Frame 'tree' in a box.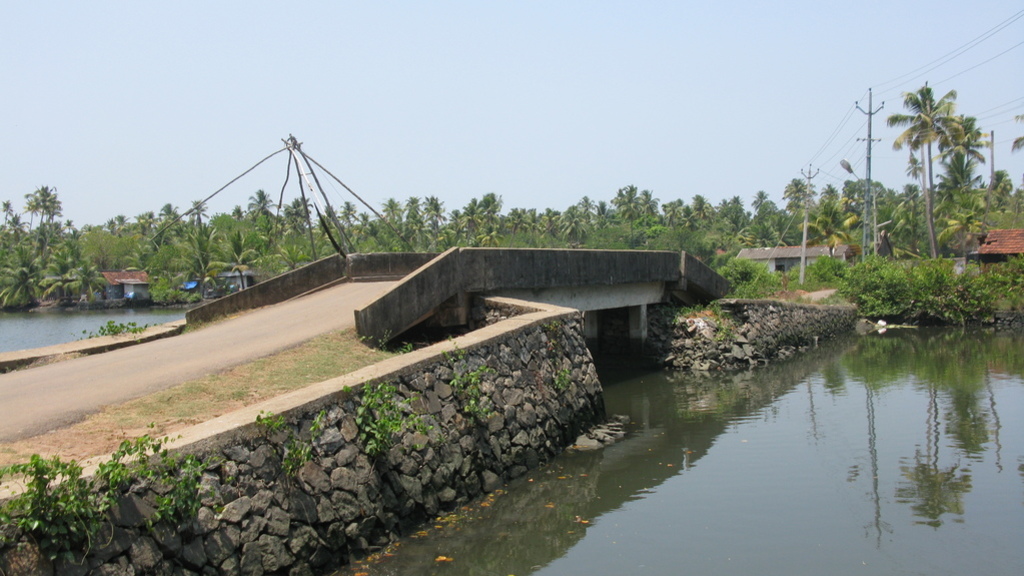
rect(747, 205, 787, 244).
